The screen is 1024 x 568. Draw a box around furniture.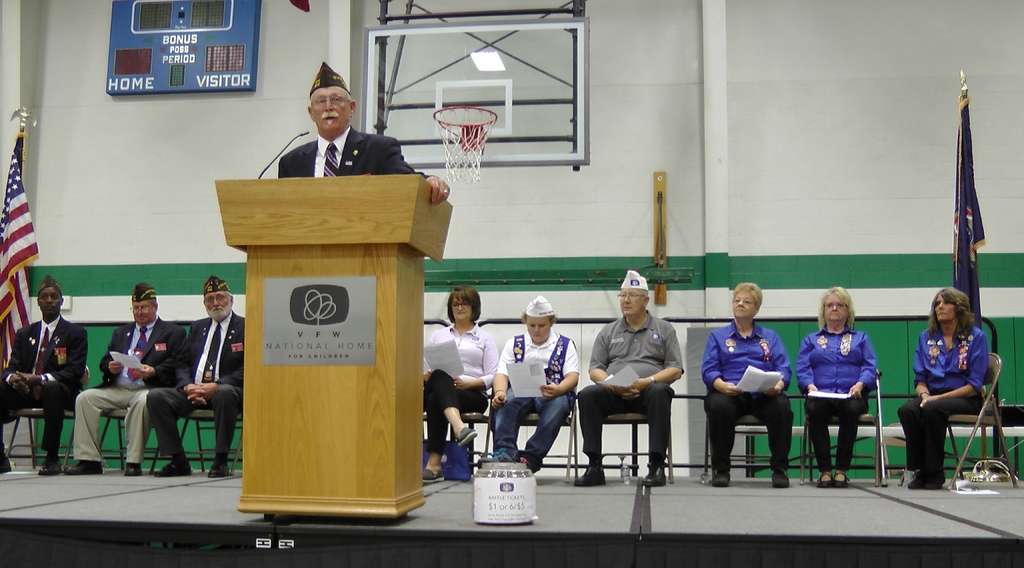
Rect(423, 410, 497, 471).
